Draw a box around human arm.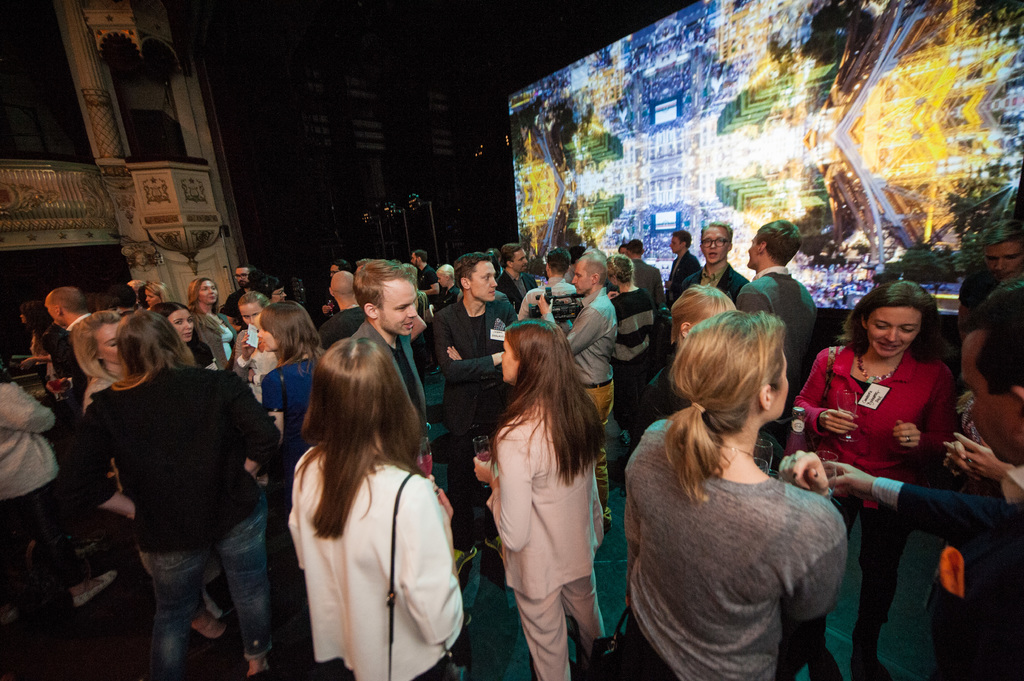
BBox(781, 485, 851, 621).
